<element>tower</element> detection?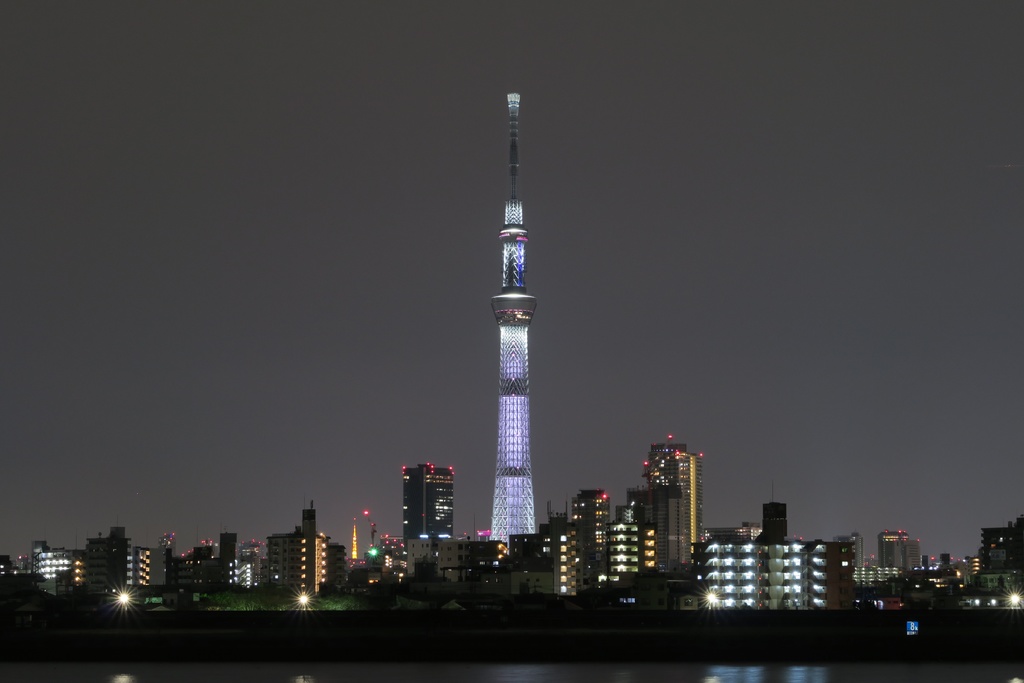
[left=606, top=516, right=640, bottom=590]
